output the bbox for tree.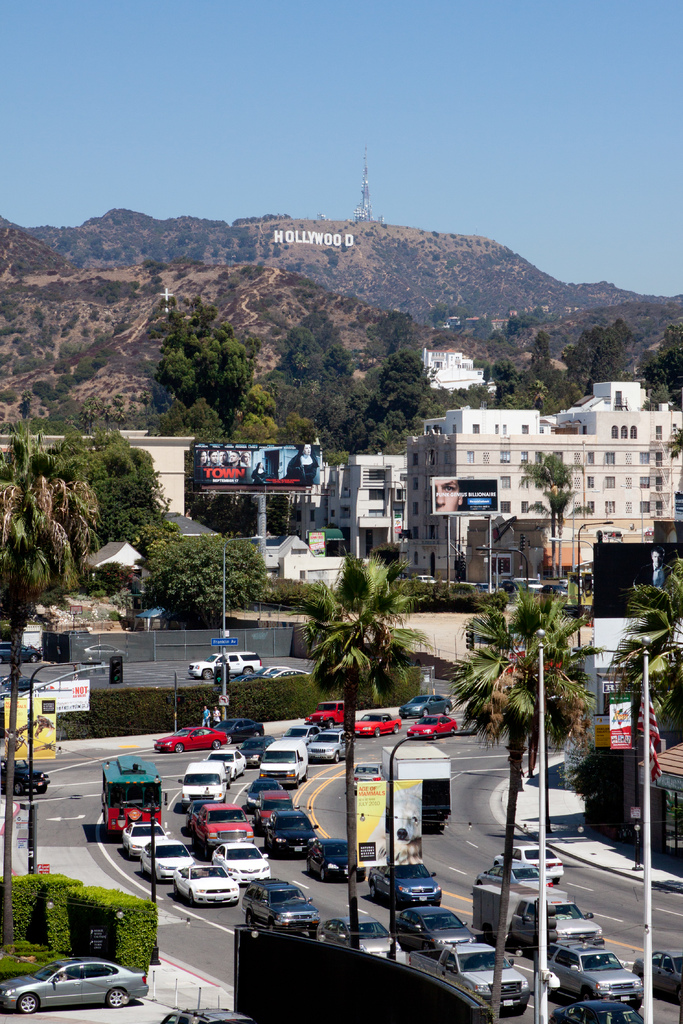
locate(484, 301, 537, 364).
